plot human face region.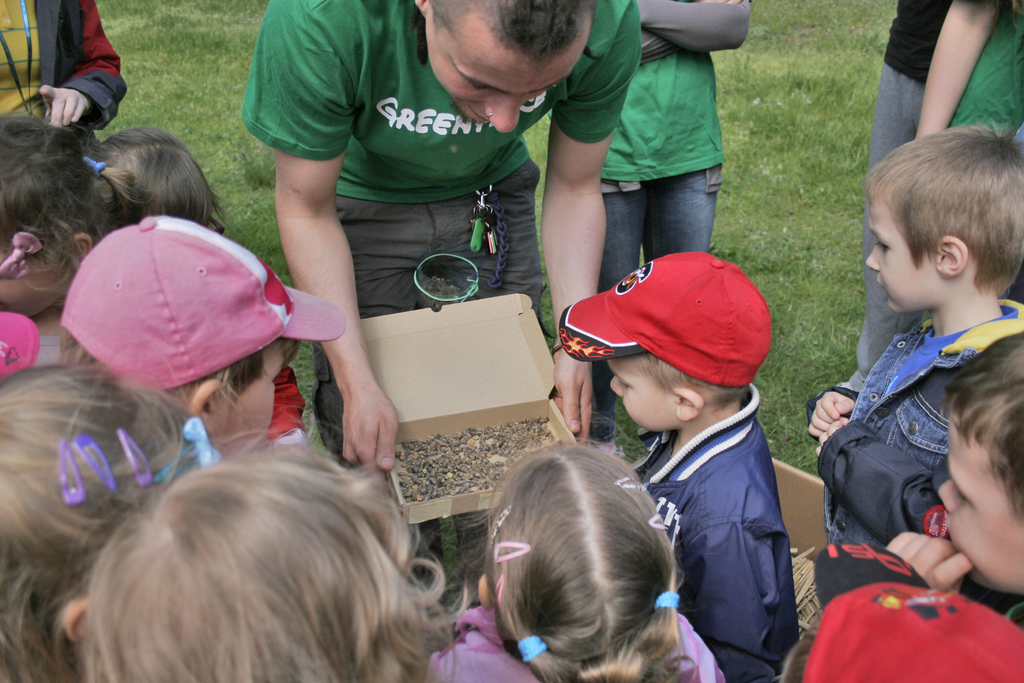
Plotted at (left=934, top=424, right=1023, bottom=588).
